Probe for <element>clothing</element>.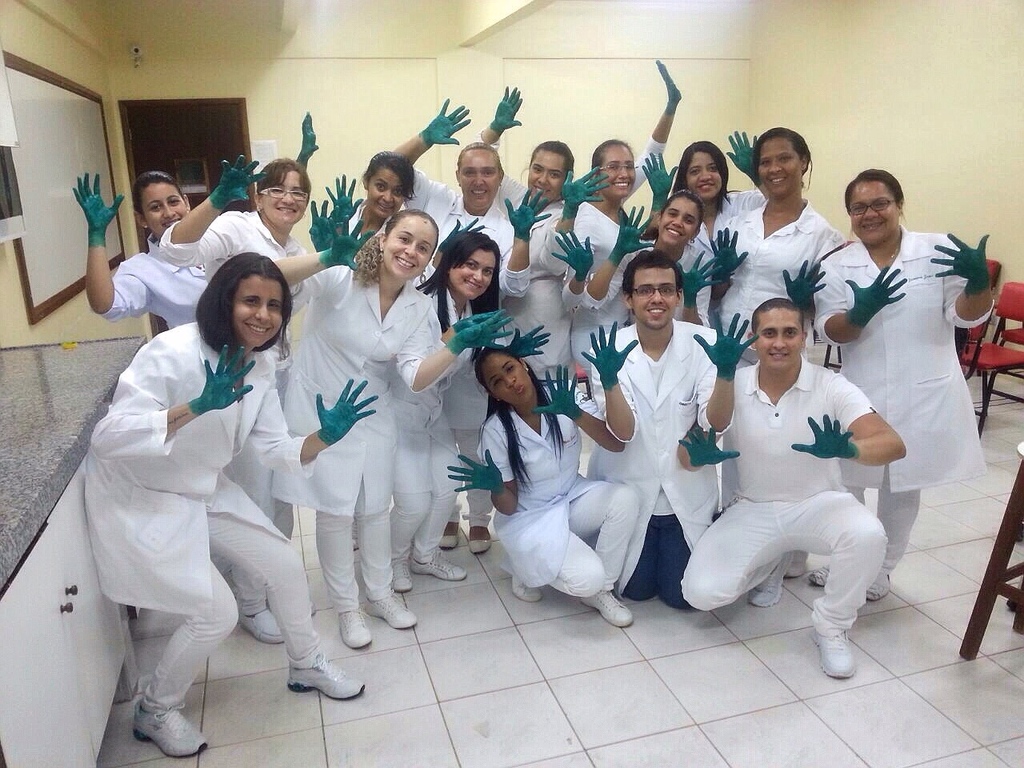
Probe result: 709/182/837/524.
